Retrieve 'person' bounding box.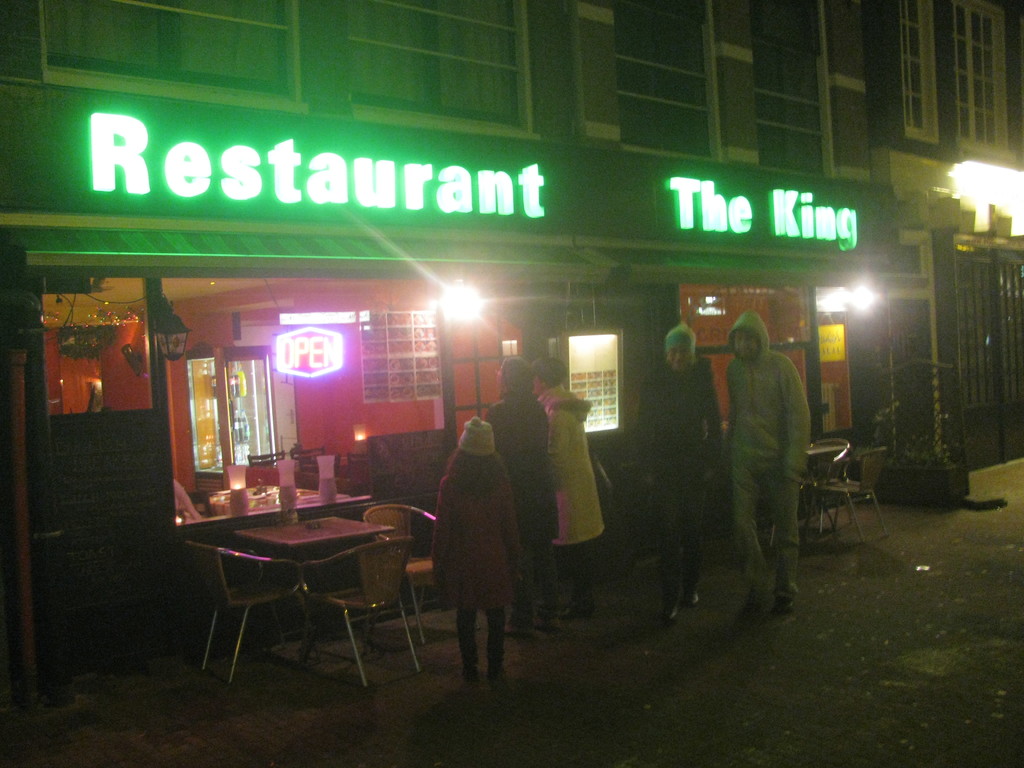
Bounding box: locate(625, 318, 737, 643).
